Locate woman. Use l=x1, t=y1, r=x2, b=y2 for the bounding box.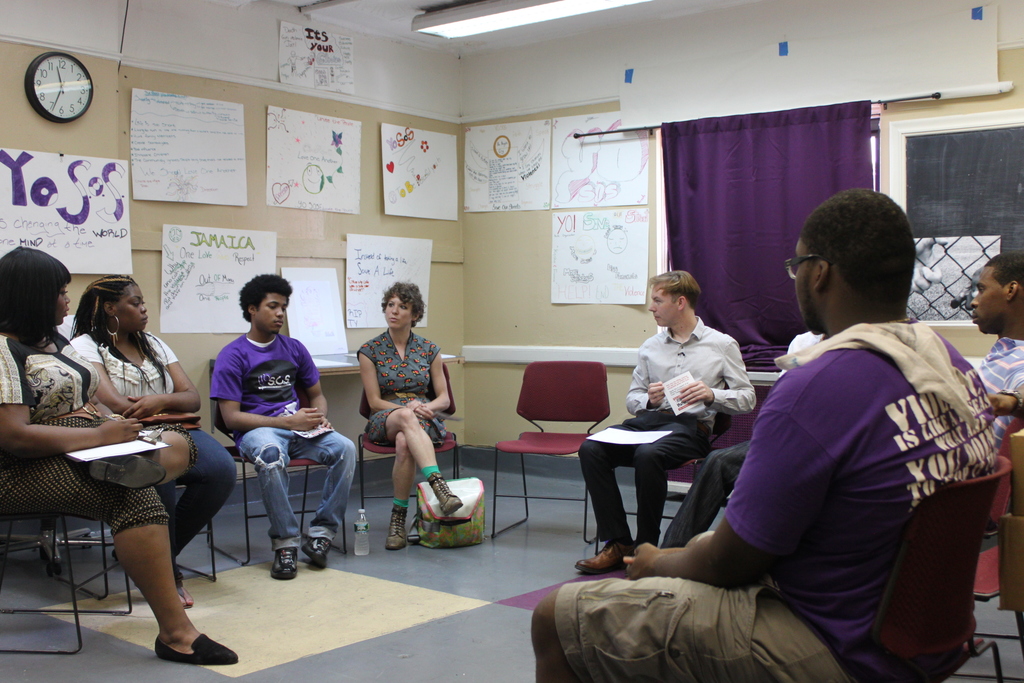
l=65, t=272, r=236, b=611.
